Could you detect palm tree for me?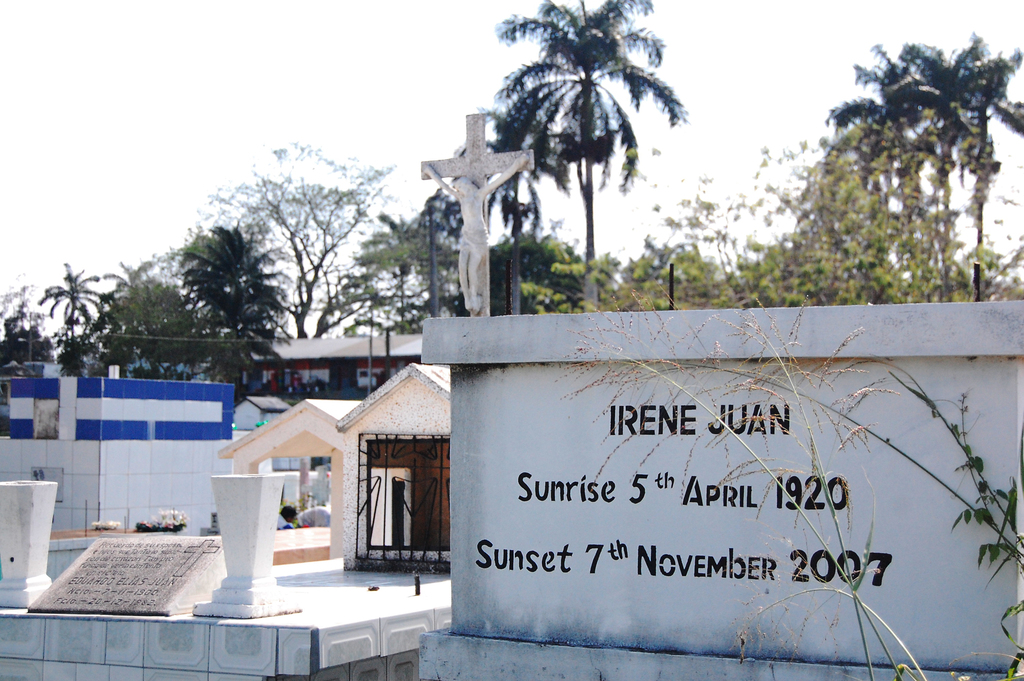
Detection result: {"x1": 101, "y1": 260, "x2": 167, "y2": 350}.
